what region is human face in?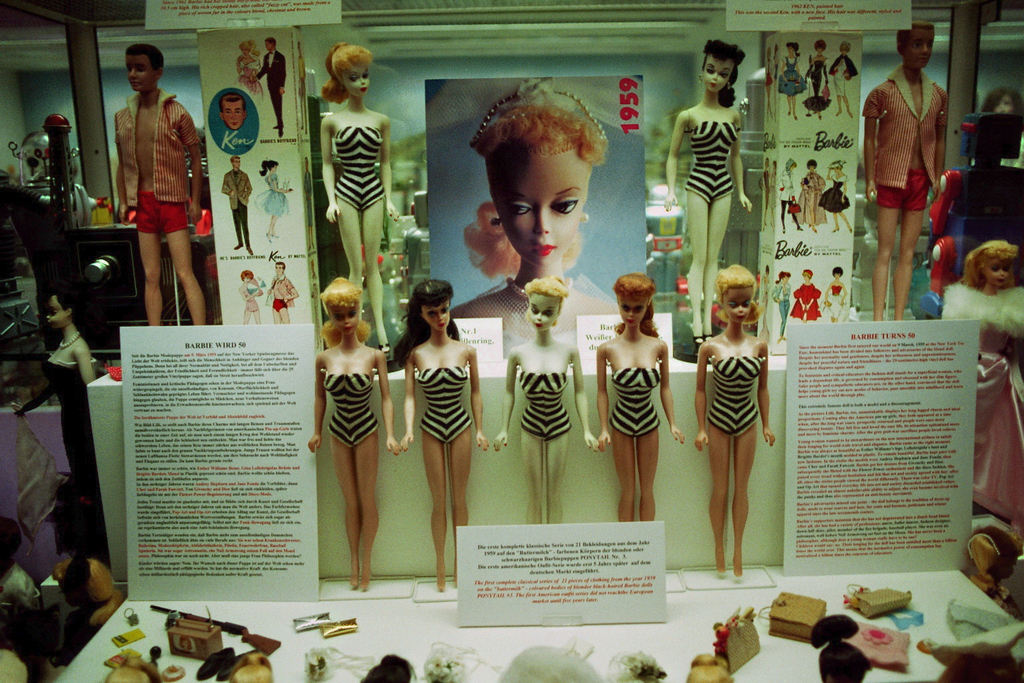
701:54:739:99.
